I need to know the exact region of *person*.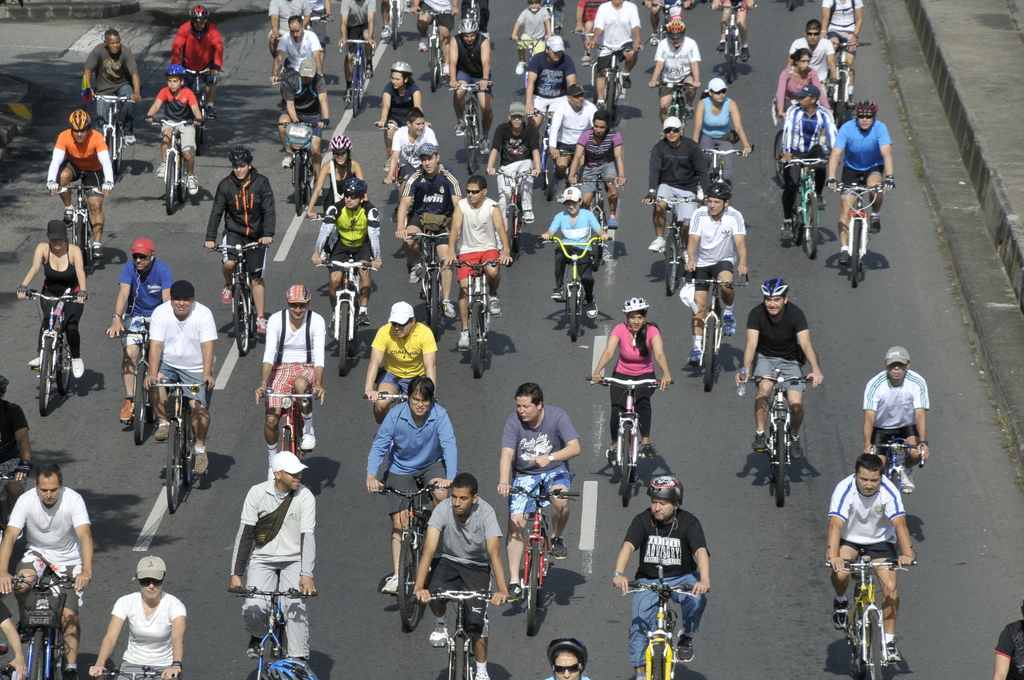
Region: crop(273, 53, 344, 189).
